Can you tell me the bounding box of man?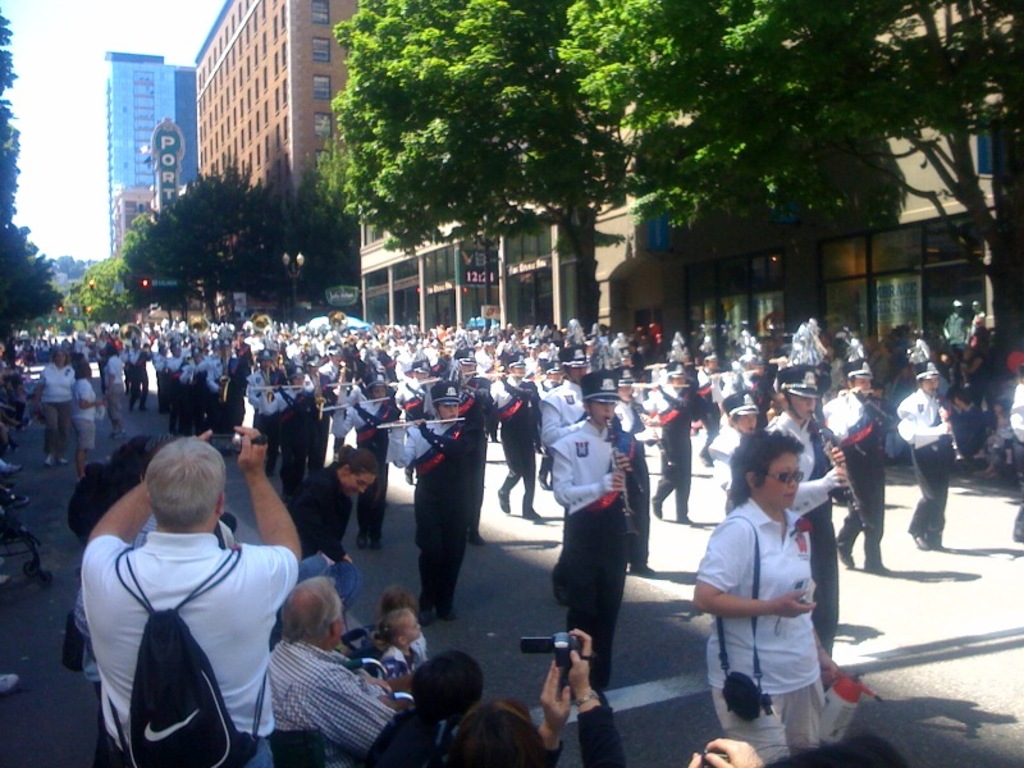
93, 419, 312, 767.
